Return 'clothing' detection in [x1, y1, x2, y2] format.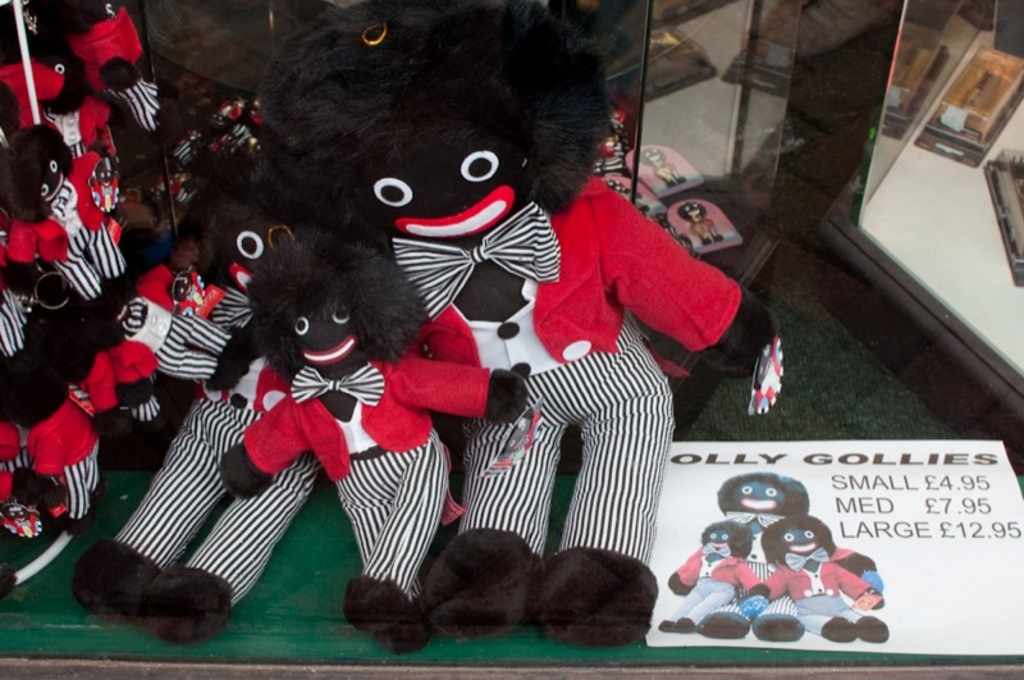
[421, 175, 741, 352].
